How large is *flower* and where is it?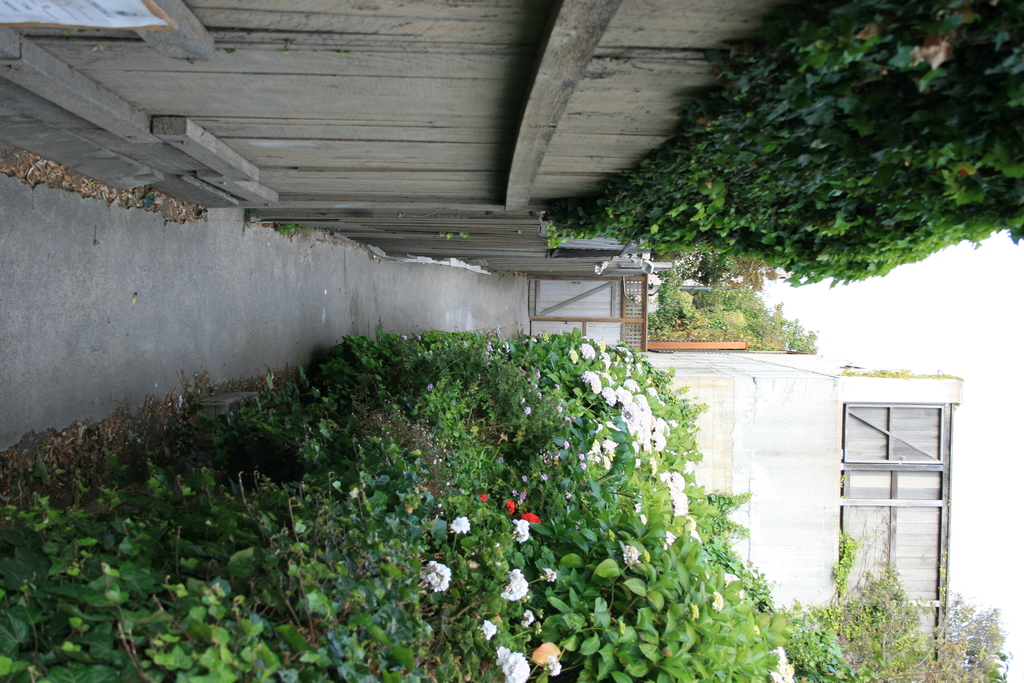
Bounding box: <box>548,657,564,675</box>.
